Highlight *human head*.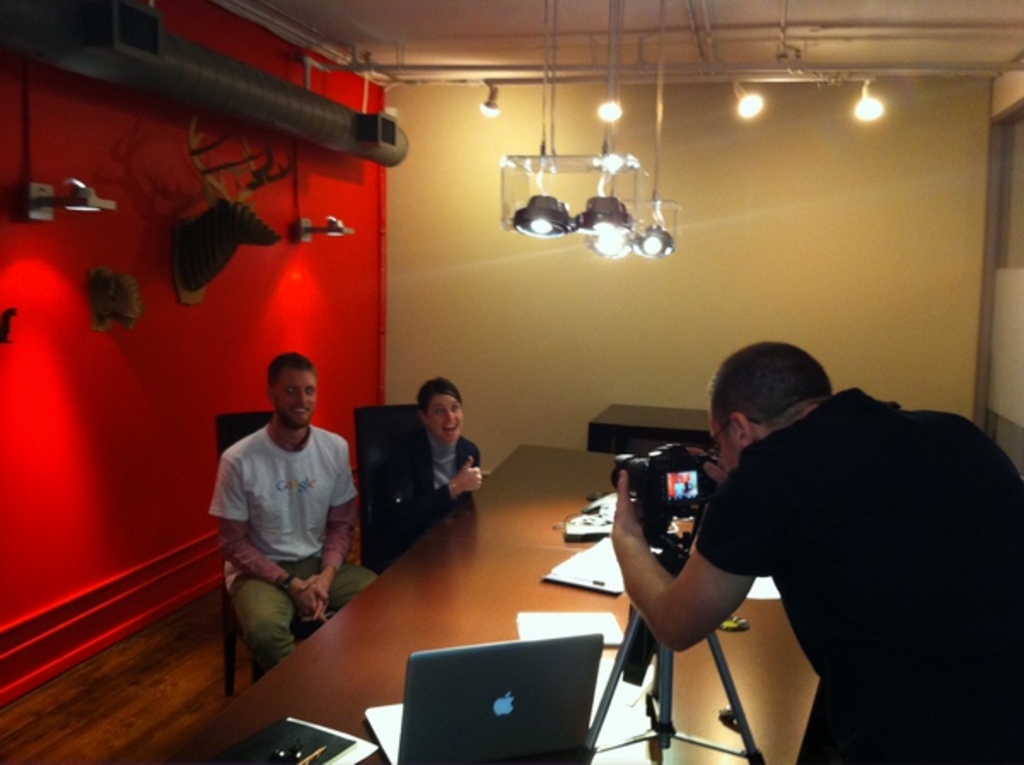
Highlighted region: pyautogui.locateOnScreen(710, 345, 841, 475).
